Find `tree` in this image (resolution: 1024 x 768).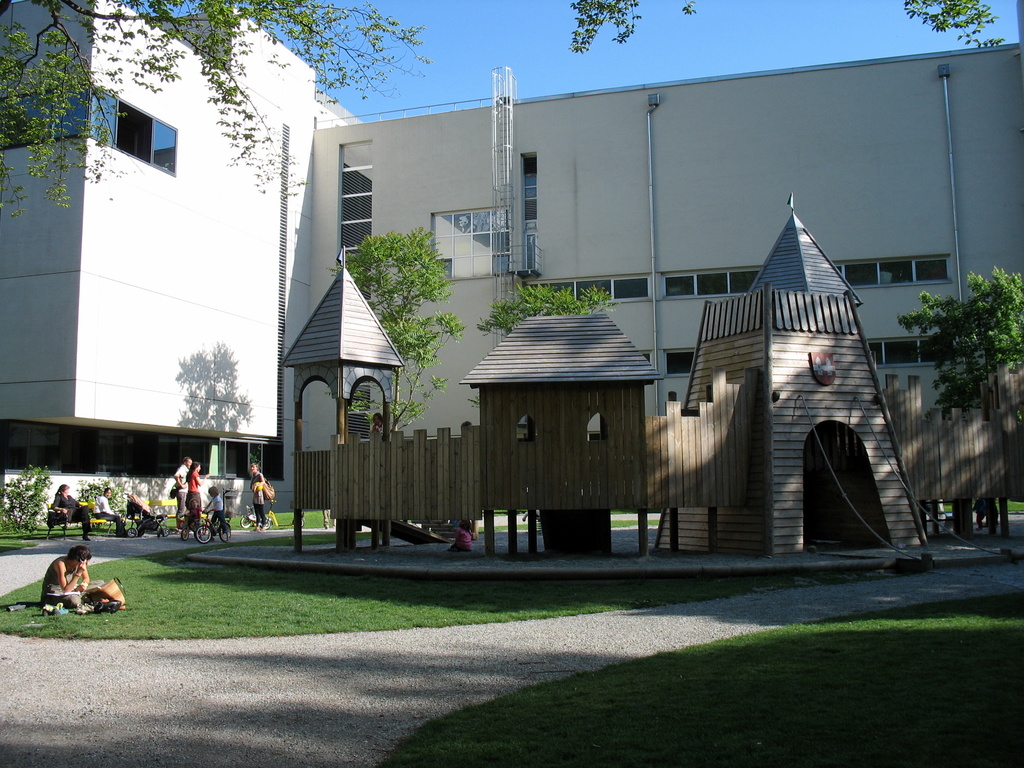
rect(477, 278, 620, 336).
